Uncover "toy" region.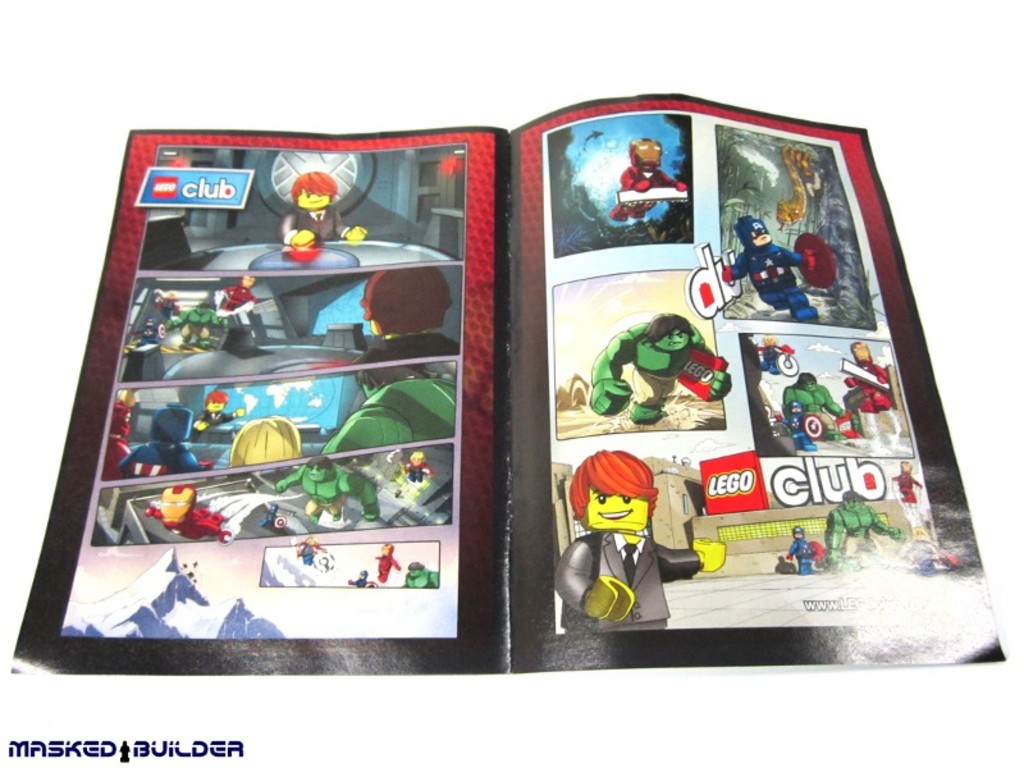
Uncovered: Rect(141, 485, 230, 543).
